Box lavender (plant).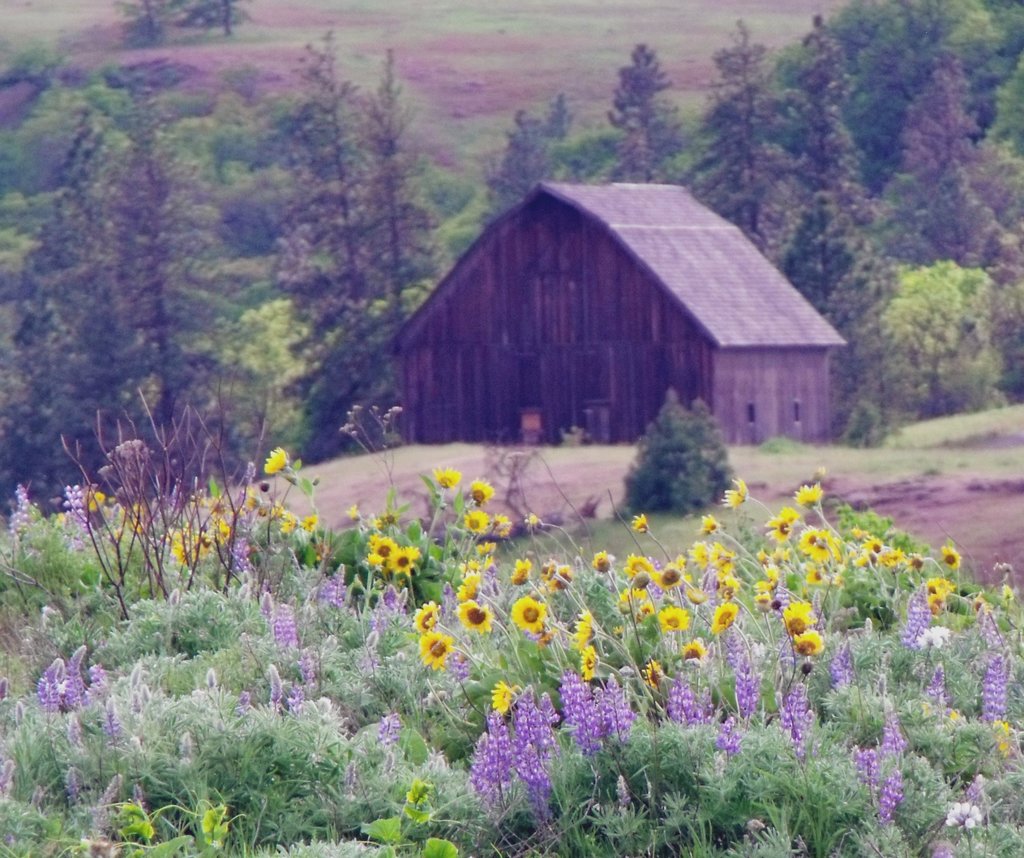
bbox=[65, 710, 91, 751].
